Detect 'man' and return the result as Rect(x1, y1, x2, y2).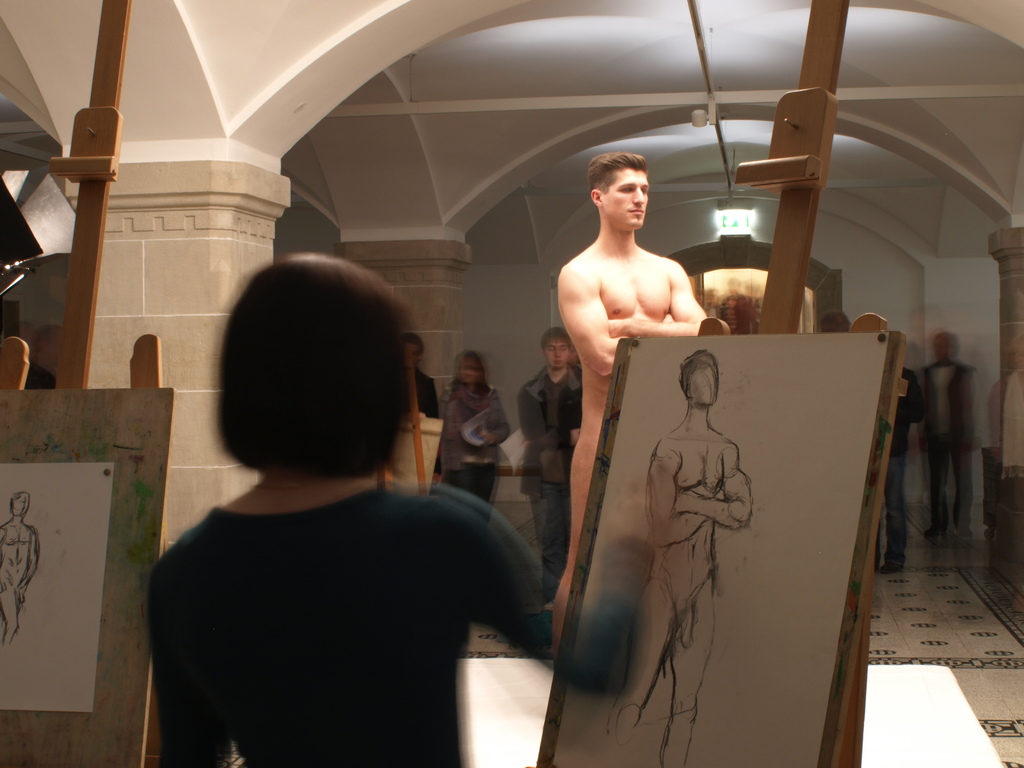
Rect(608, 351, 751, 767).
